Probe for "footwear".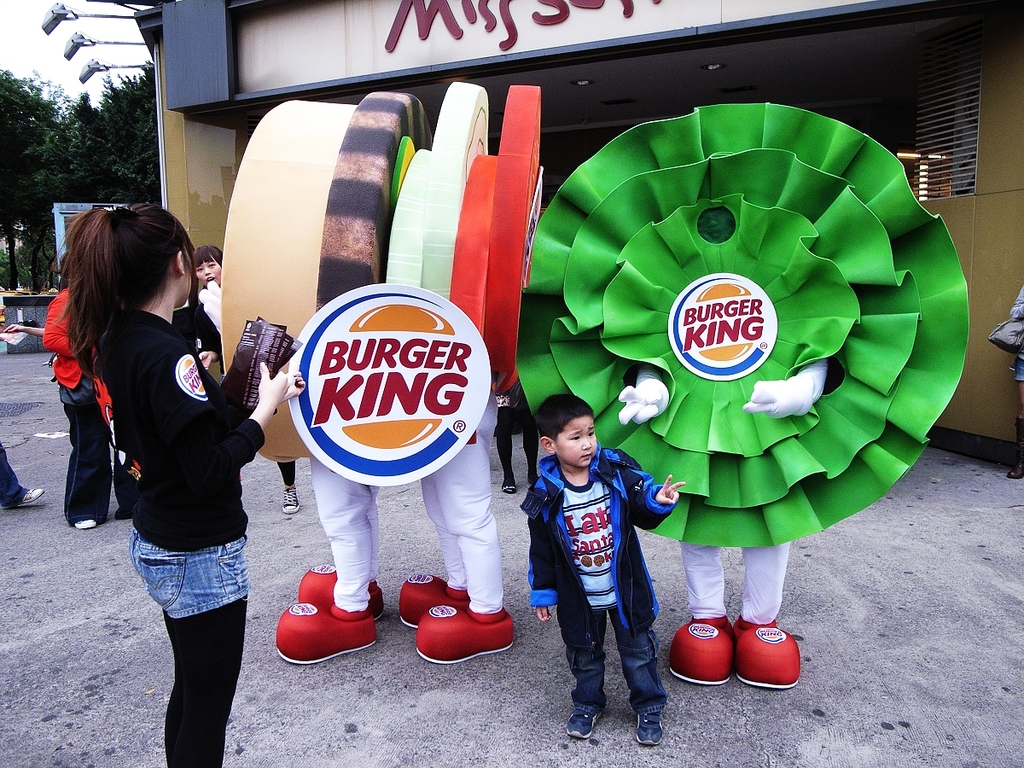
Probe result: 733, 622, 806, 688.
